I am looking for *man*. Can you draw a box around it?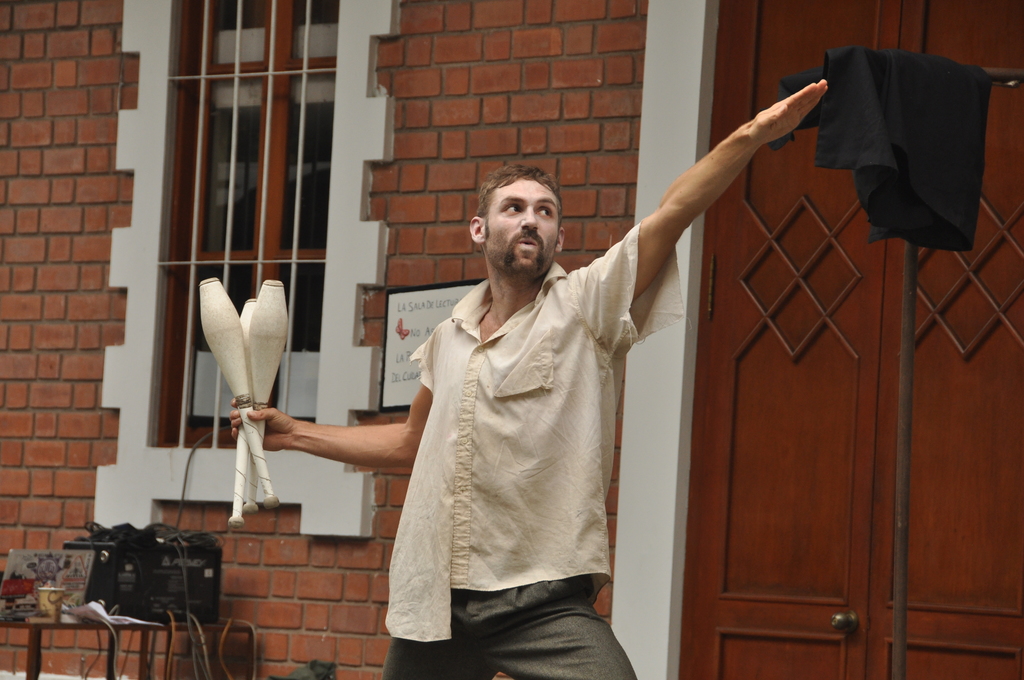
Sure, the bounding box is x1=232 y1=70 x2=828 y2=679.
